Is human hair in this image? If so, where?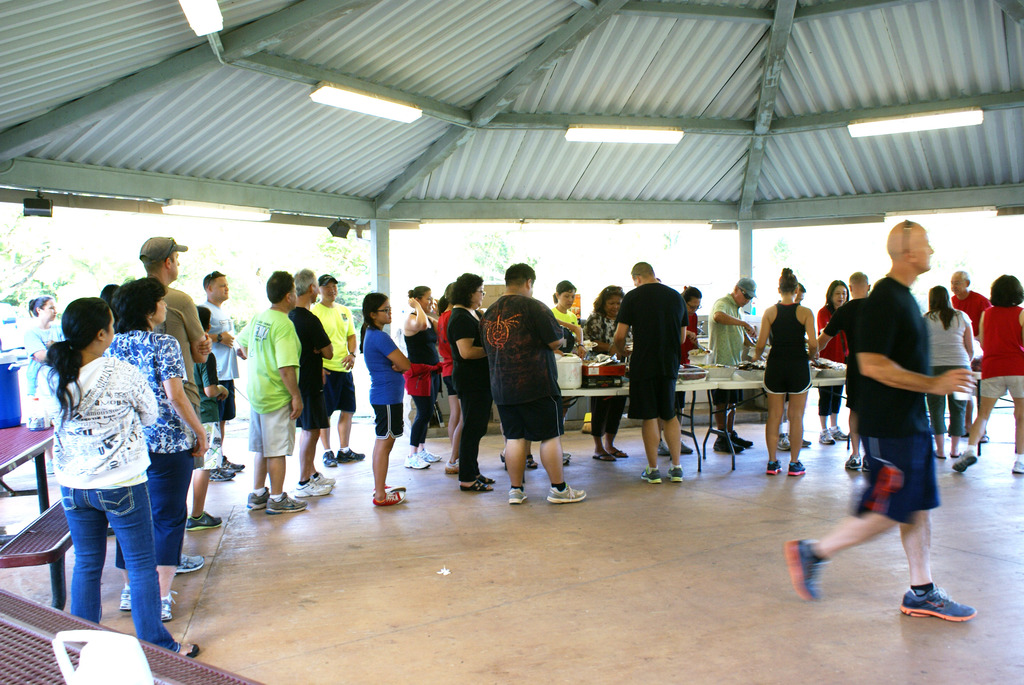
Yes, at {"left": 202, "top": 270, "right": 227, "bottom": 289}.
